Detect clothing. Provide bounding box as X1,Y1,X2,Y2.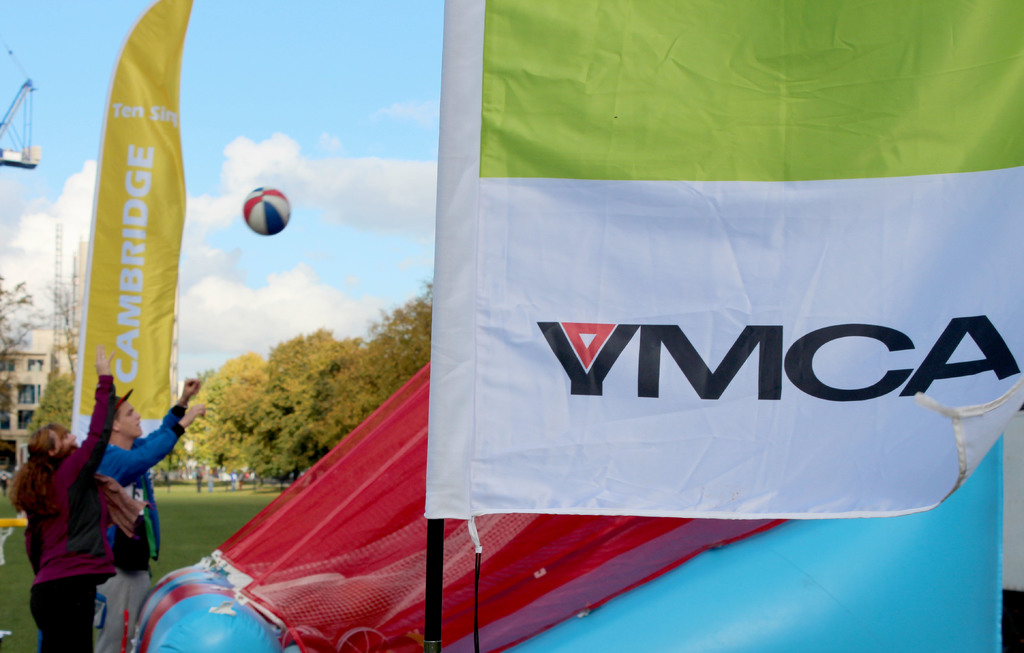
22,375,116,652.
